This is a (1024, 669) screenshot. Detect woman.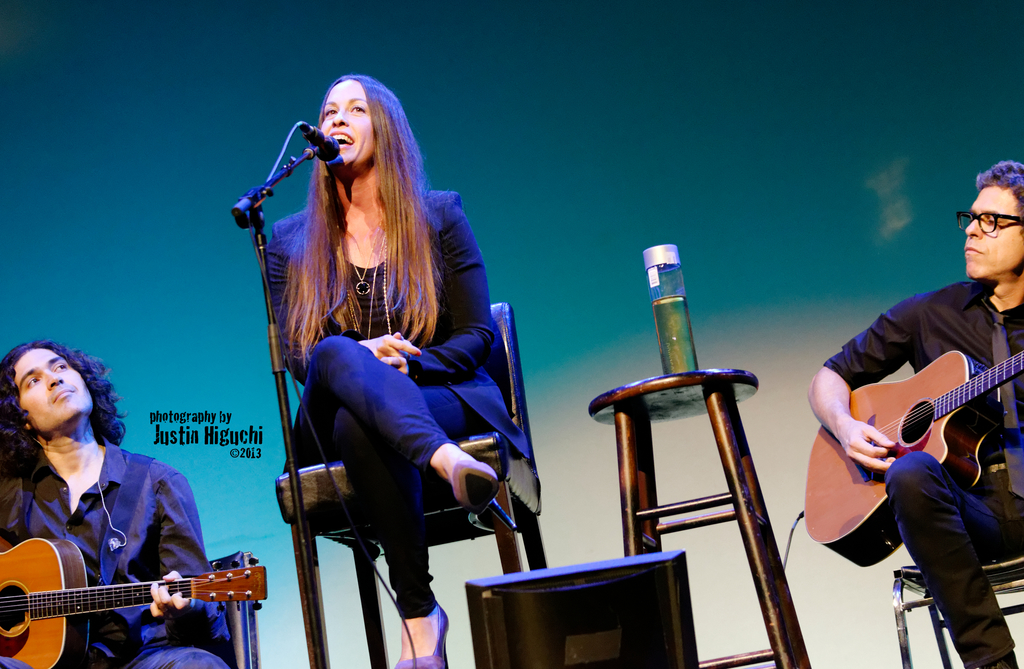
locate(280, 76, 542, 668).
